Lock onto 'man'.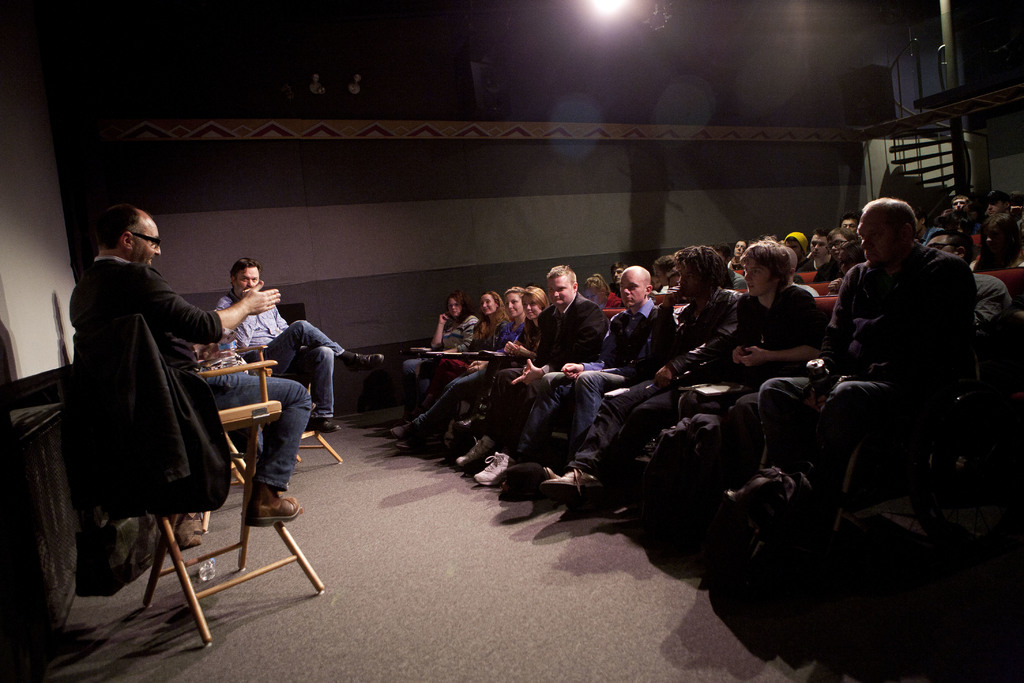
Locked: 948/194/967/215.
